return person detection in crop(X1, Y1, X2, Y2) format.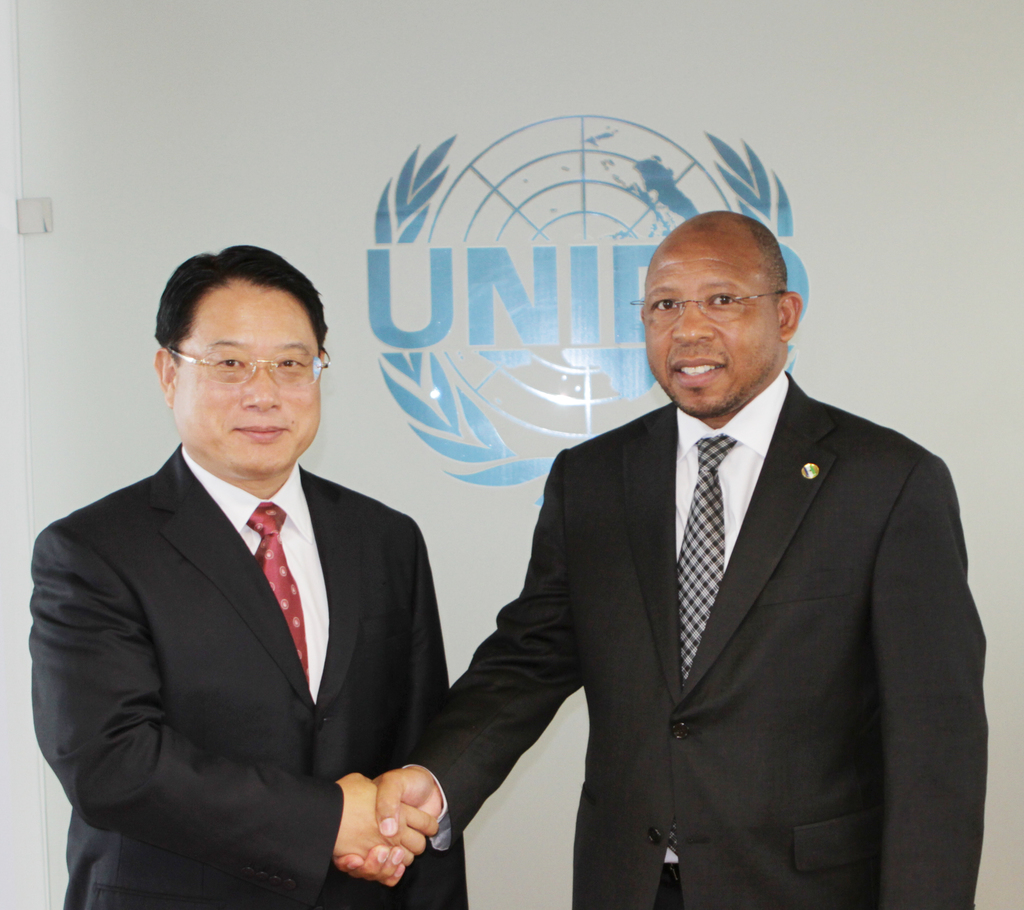
crop(337, 212, 988, 909).
